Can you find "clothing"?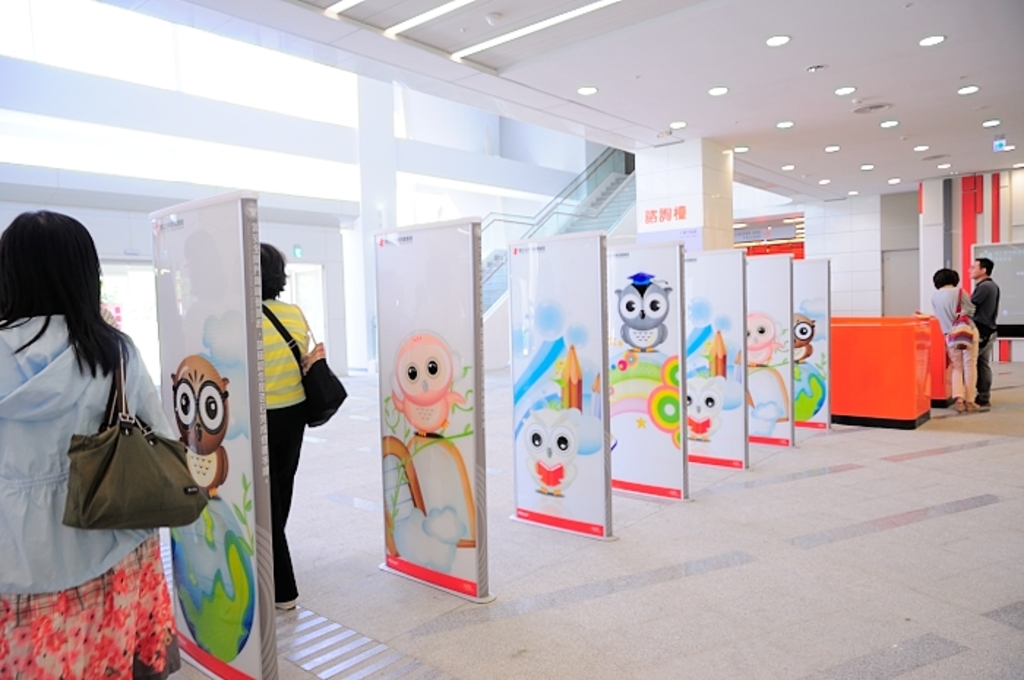
Yes, bounding box: x1=263, y1=290, x2=309, y2=595.
